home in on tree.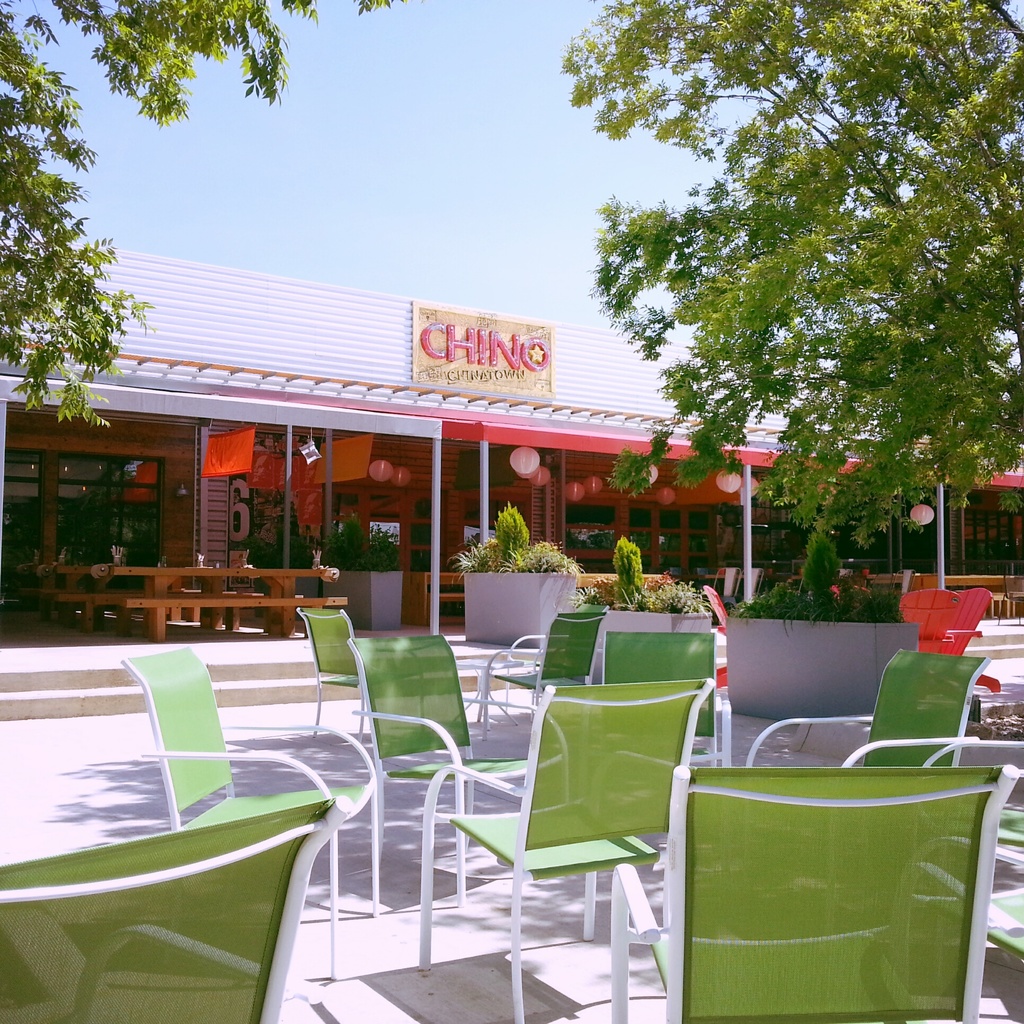
Homed in at box=[553, 0, 1023, 553].
